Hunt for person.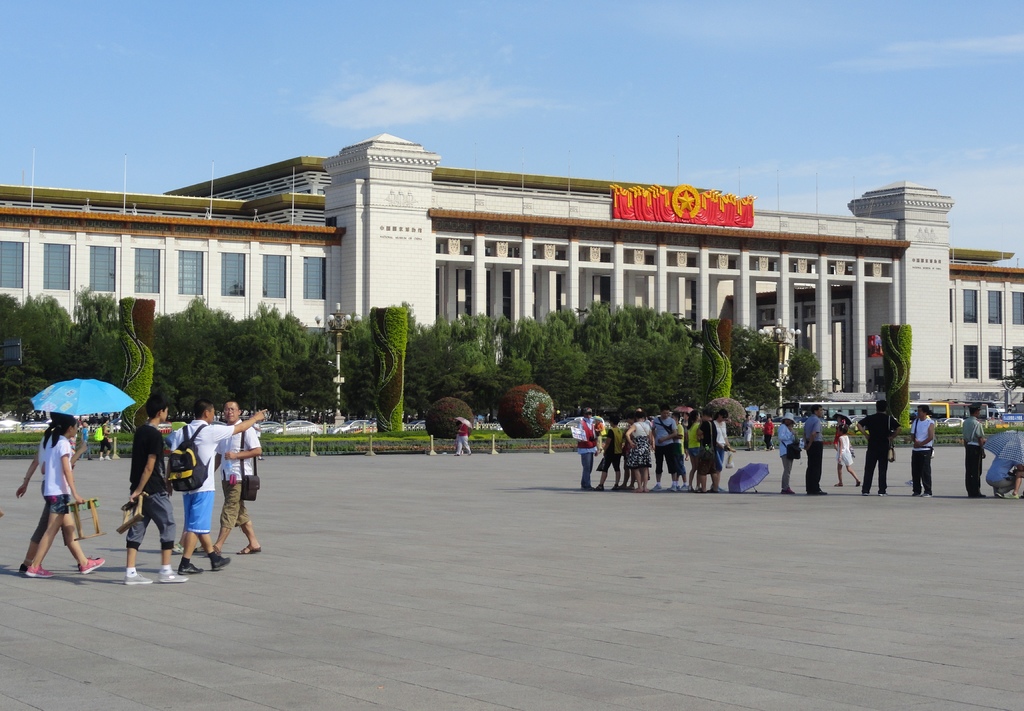
Hunted down at [x1=963, y1=400, x2=989, y2=500].
